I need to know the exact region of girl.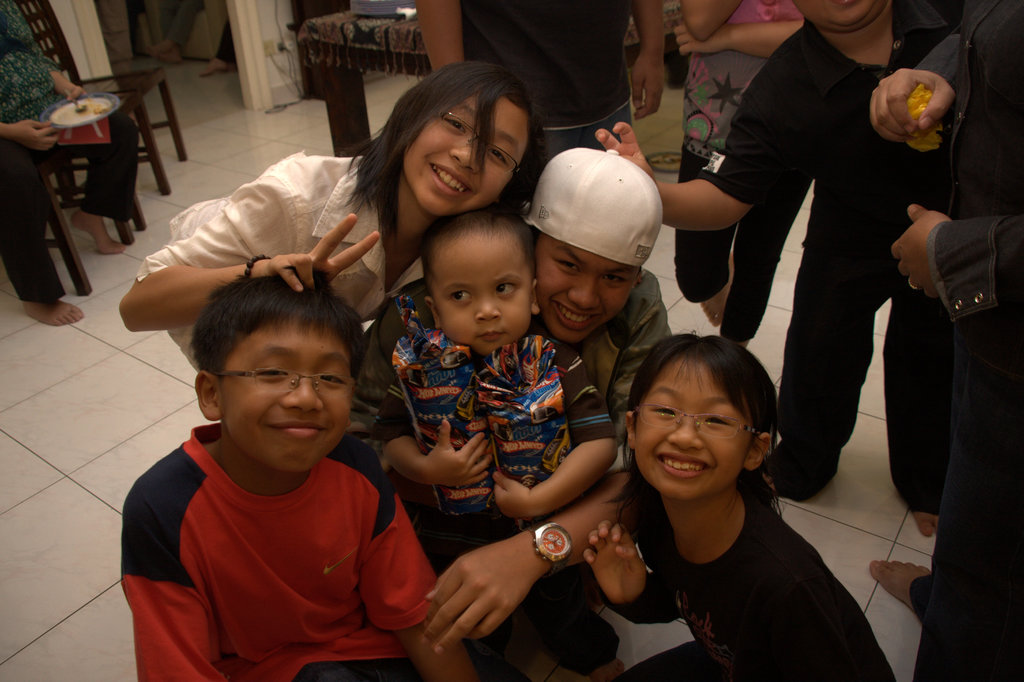
Region: x1=588 y1=330 x2=904 y2=681.
